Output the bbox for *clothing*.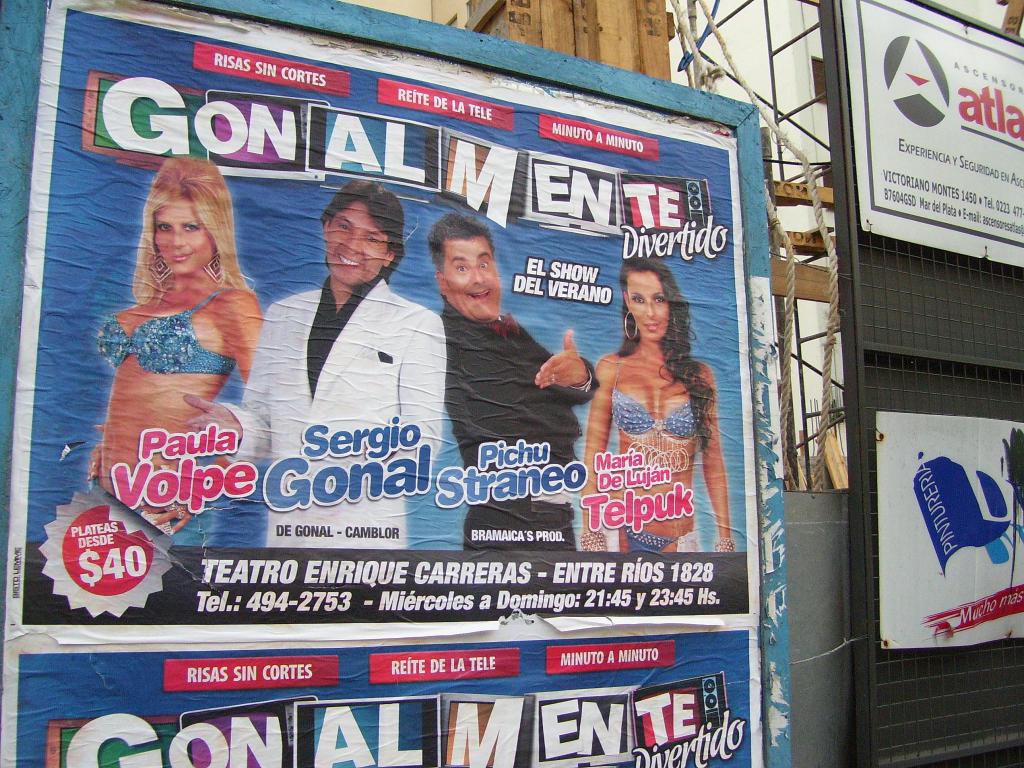
<region>92, 294, 234, 379</region>.
